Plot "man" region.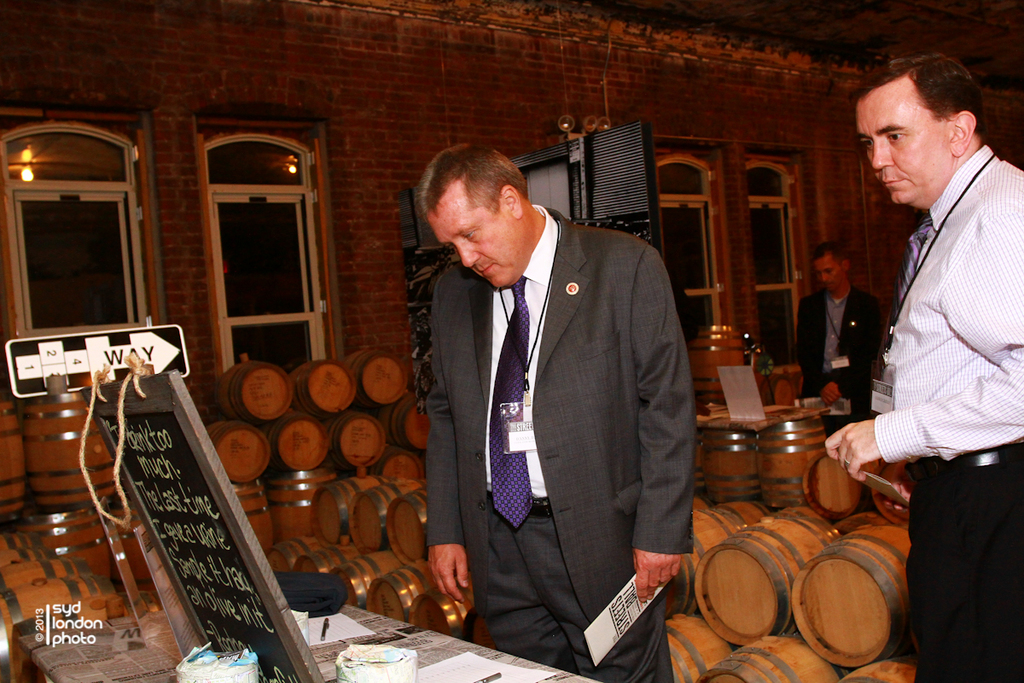
Plotted at 794:237:884:426.
